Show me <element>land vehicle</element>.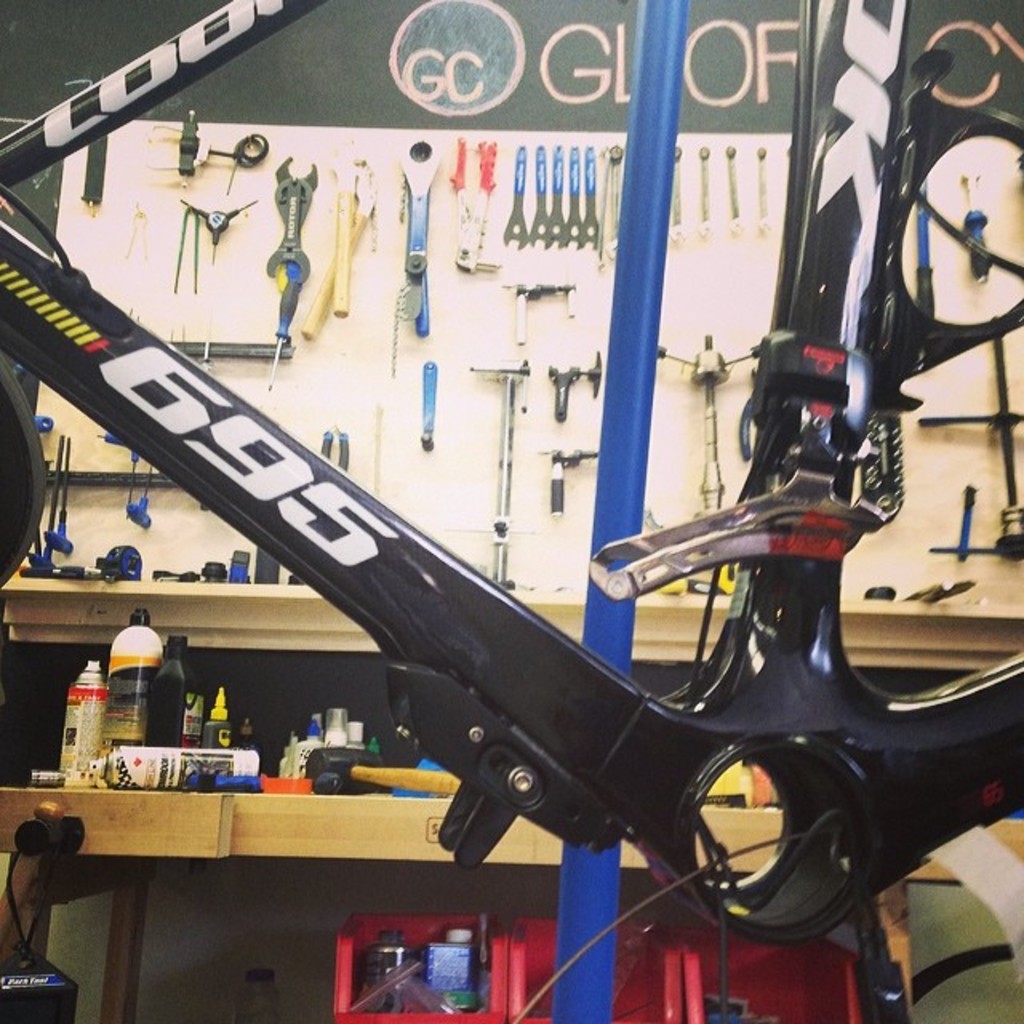
<element>land vehicle</element> is here: {"left": 2, "top": 101, "right": 1023, "bottom": 1023}.
